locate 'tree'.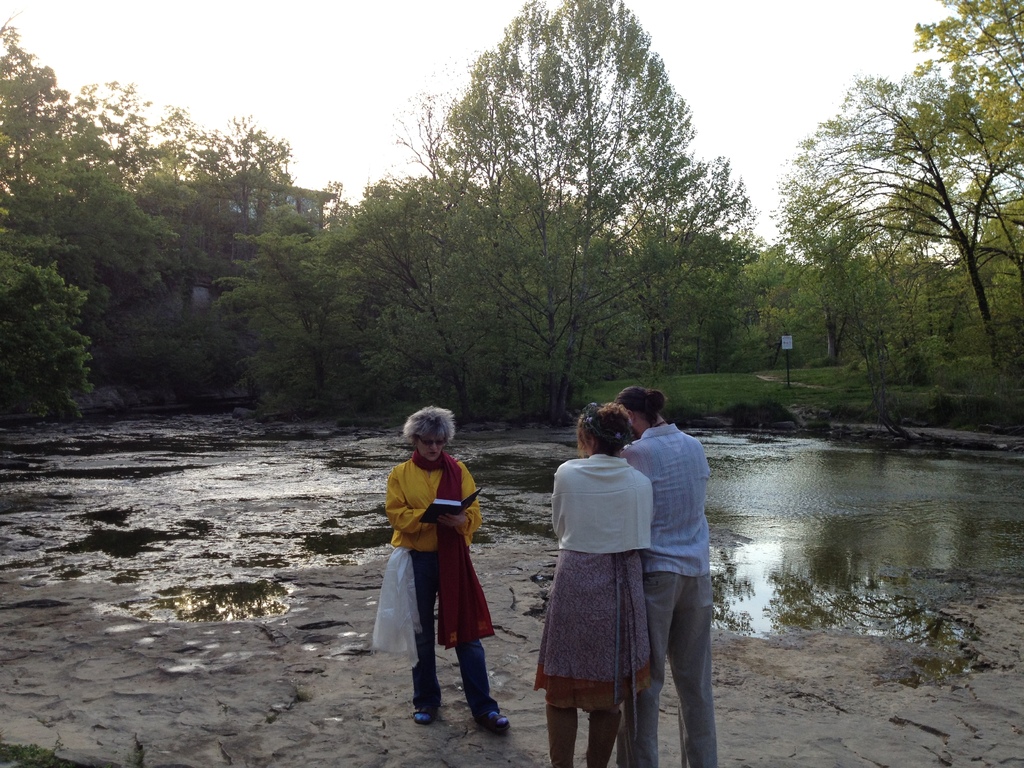
Bounding box: {"x1": 205, "y1": 113, "x2": 291, "y2": 226}.
